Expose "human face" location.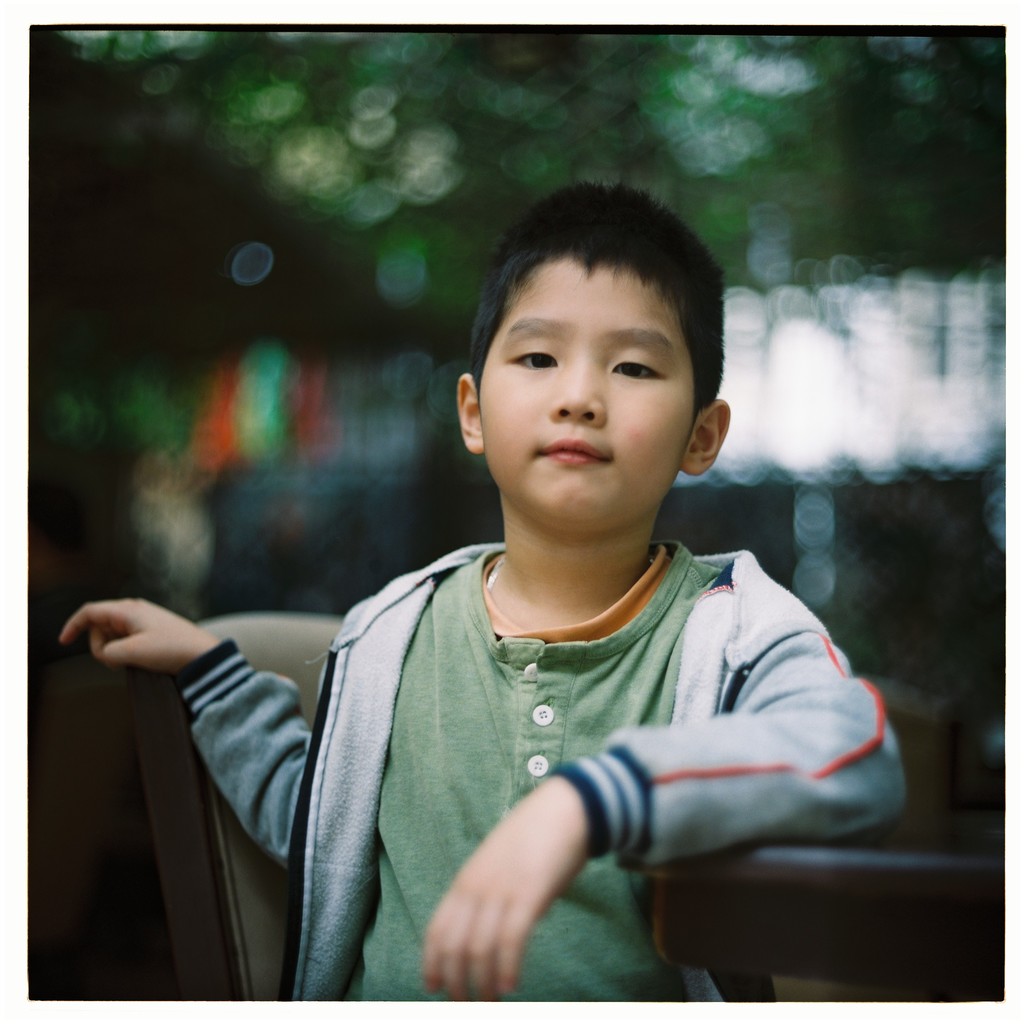
Exposed at (x1=476, y1=259, x2=697, y2=531).
